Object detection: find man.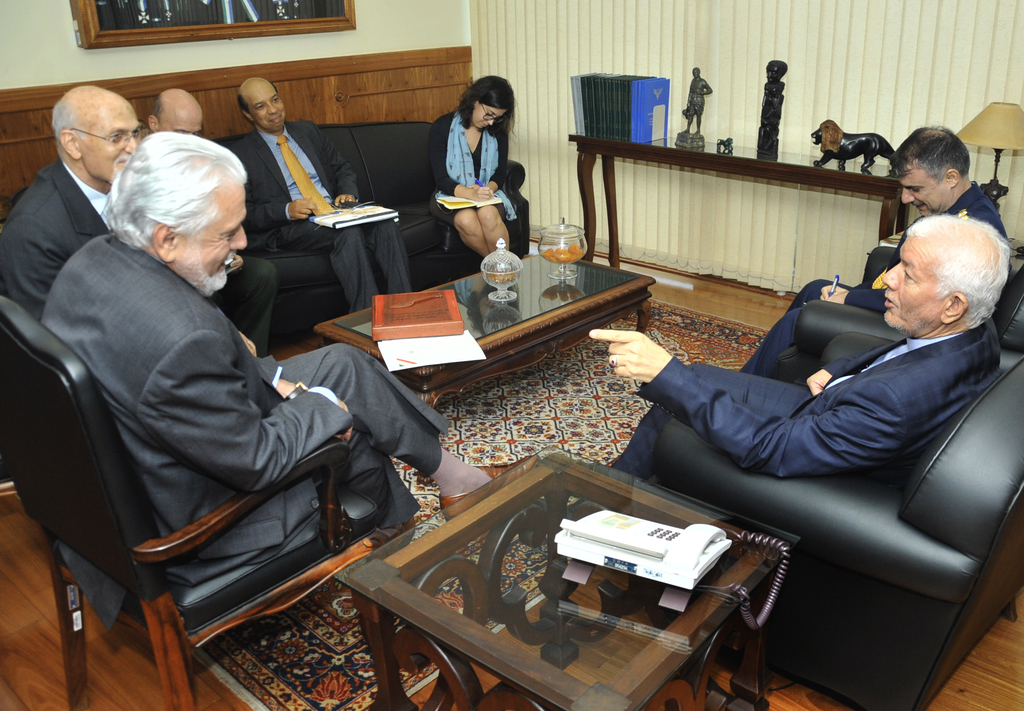
Rect(422, 78, 530, 271).
